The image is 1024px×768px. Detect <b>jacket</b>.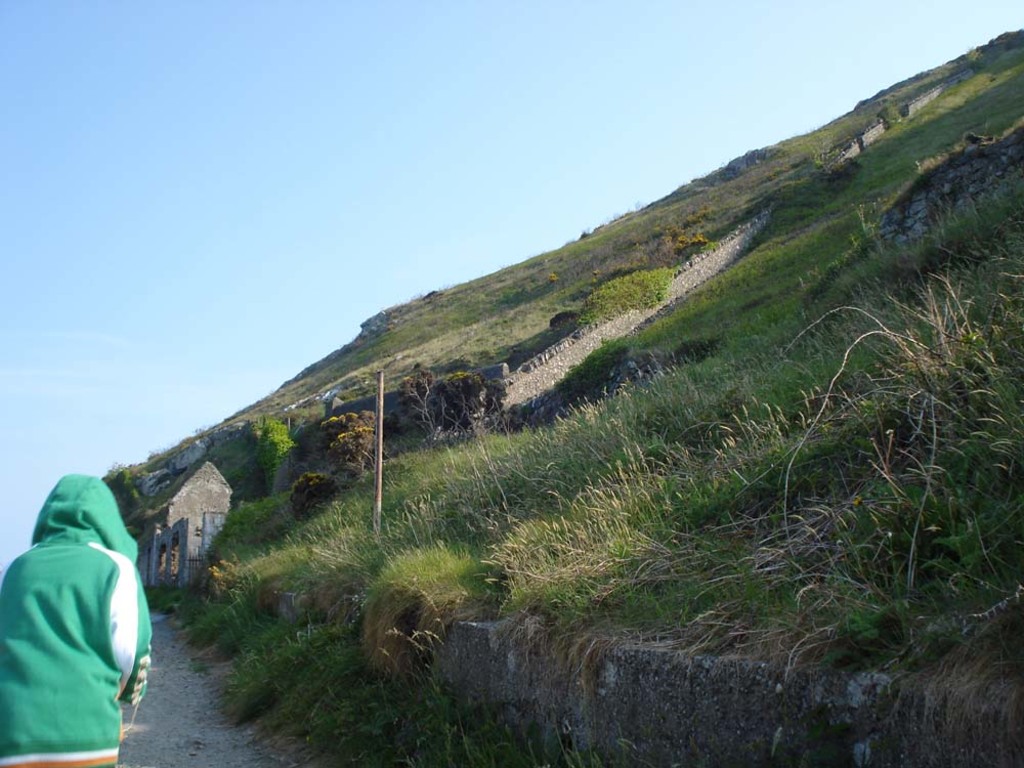
Detection: bbox=[6, 452, 150, 742].
